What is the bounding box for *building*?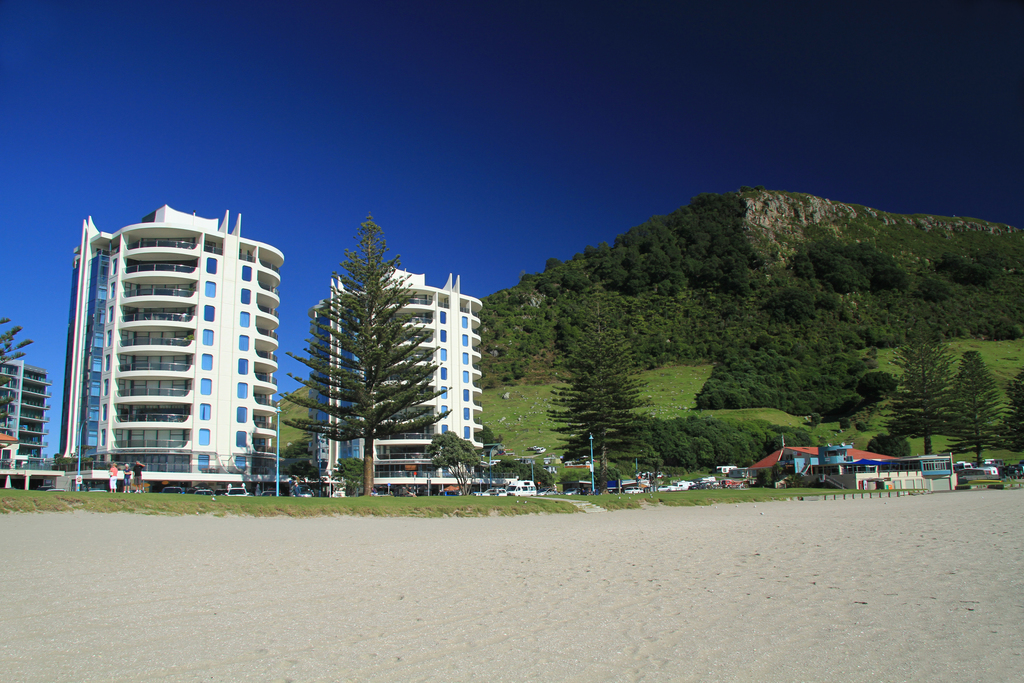
(left=0, top=356, right=47, bottom=482).
